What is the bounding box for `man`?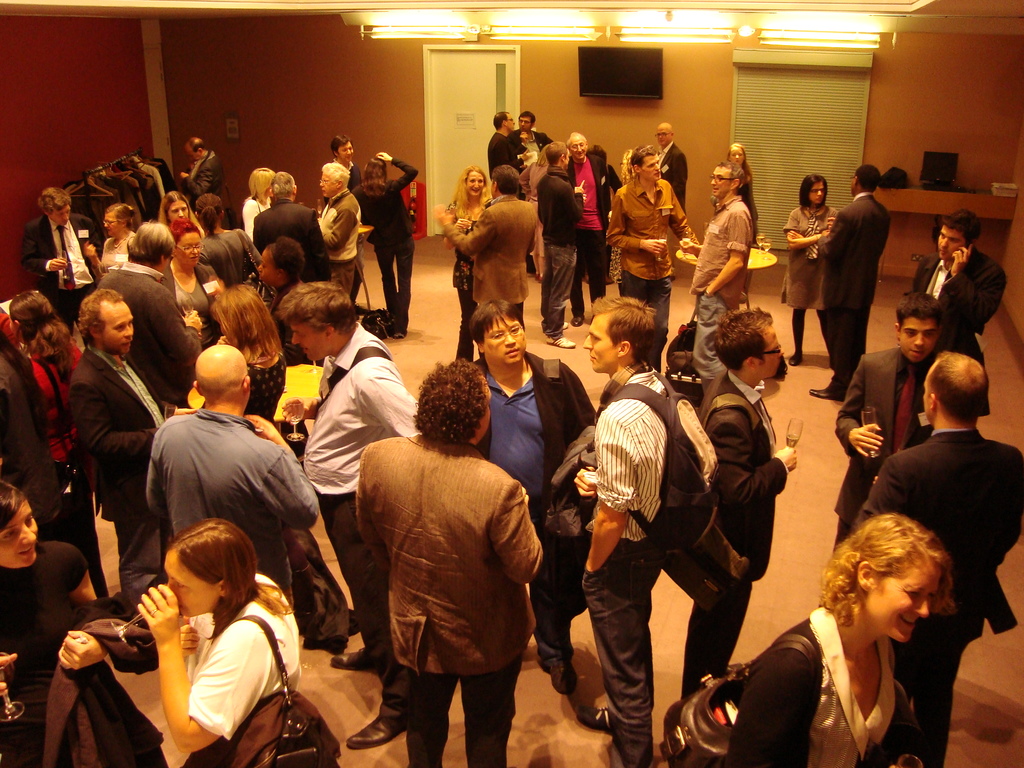
13, 183, 108, 316.
